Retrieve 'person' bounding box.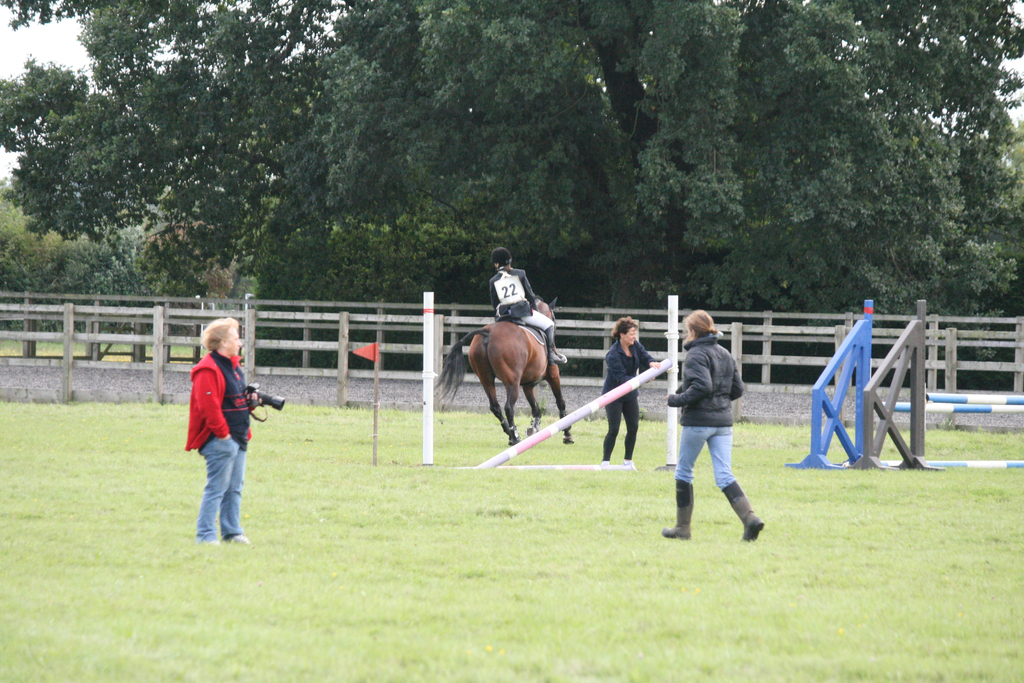
Bounding box: crop(598, 318, 659, 466).
